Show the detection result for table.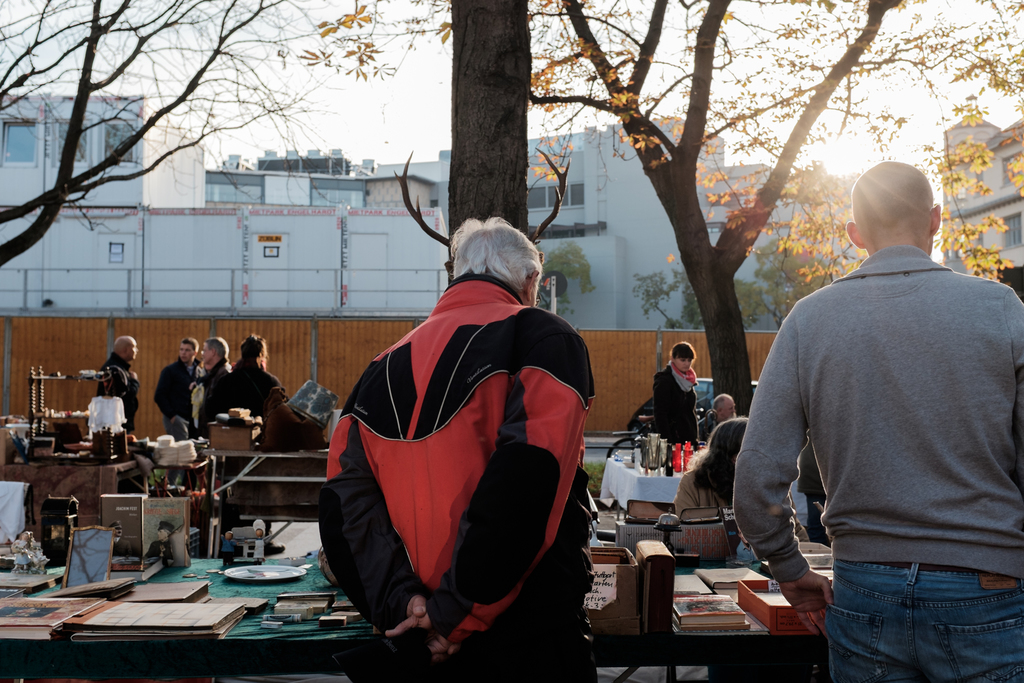
604/451/701/521.
